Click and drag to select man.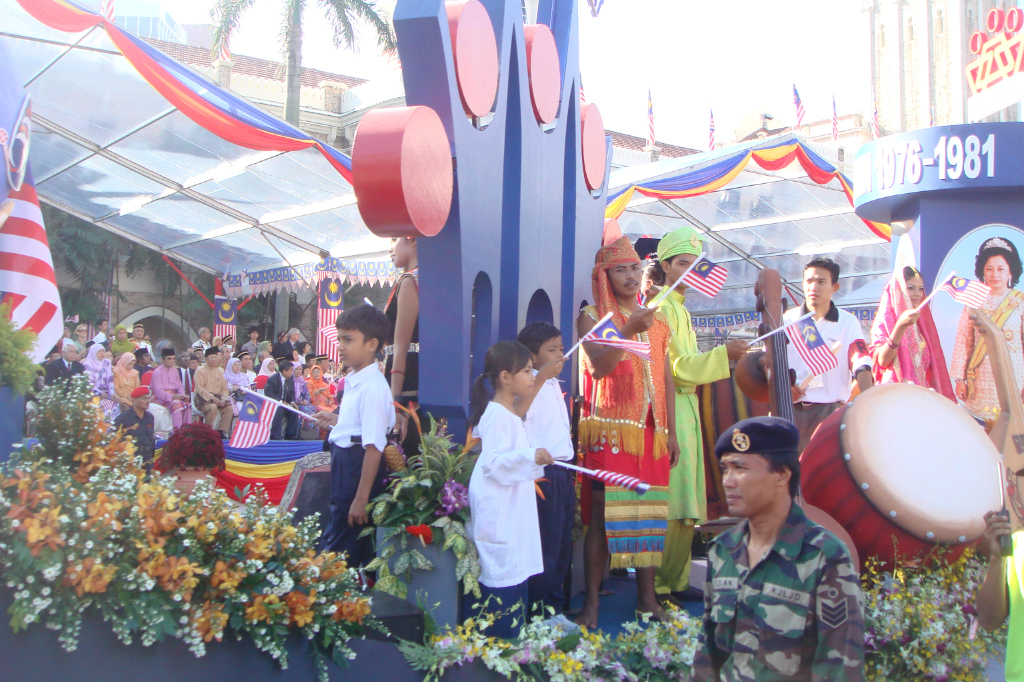
Selection: detection(235, 350, 252, 388).
